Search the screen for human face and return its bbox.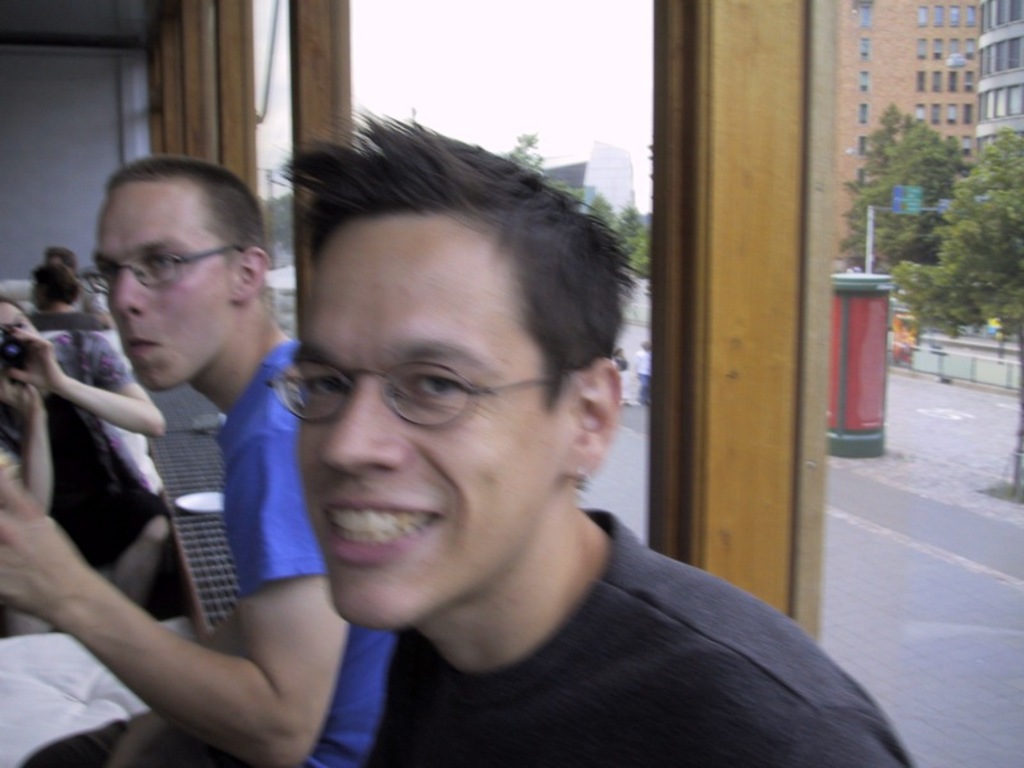
Found: (300, 209, 553, 632).
